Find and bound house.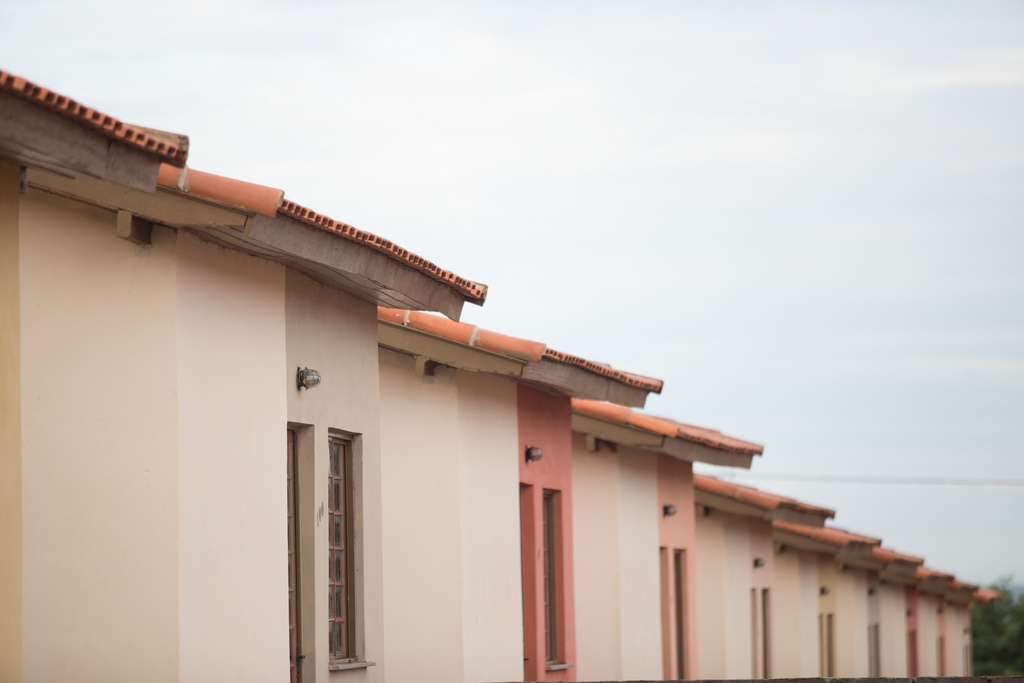
Bound: BBox(4, 159, 490, 682).
